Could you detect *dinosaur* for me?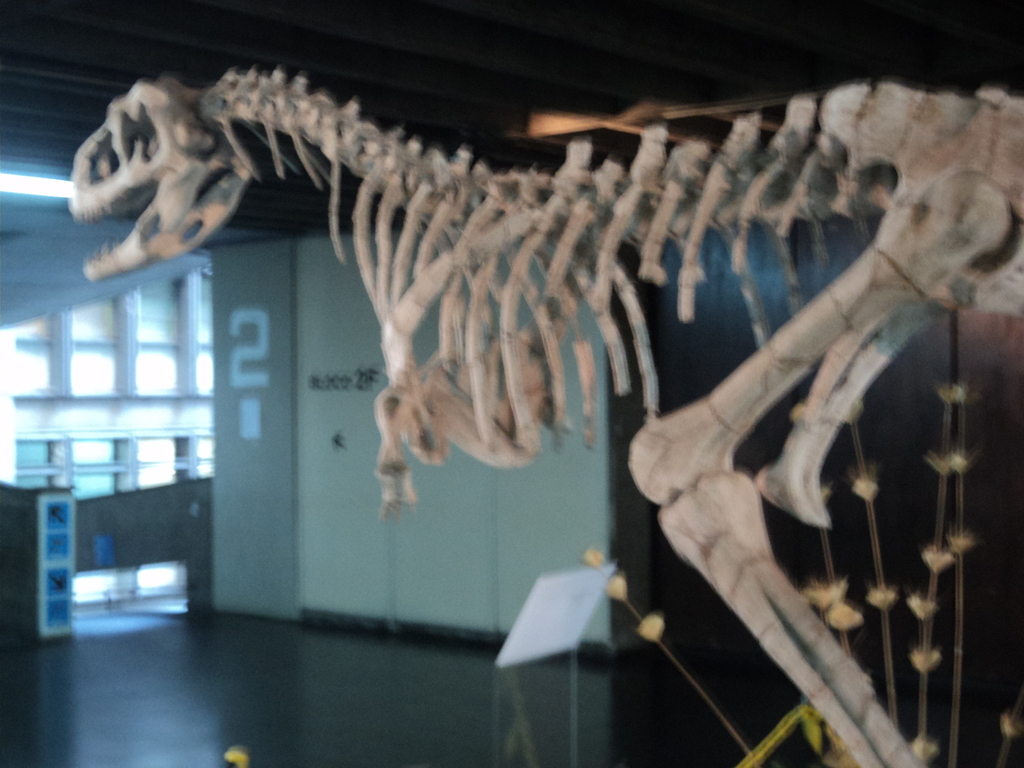
Detection result: Rect(68, 65, 1021, 767).
